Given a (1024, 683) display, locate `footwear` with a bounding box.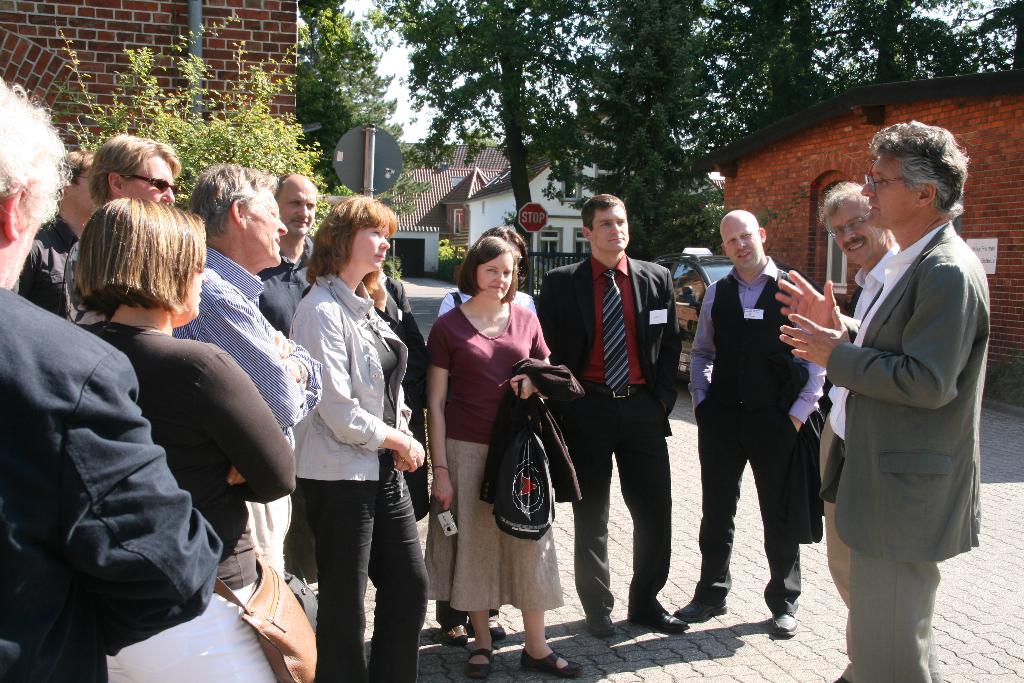
Located: region(668, 582, 729, 624).
